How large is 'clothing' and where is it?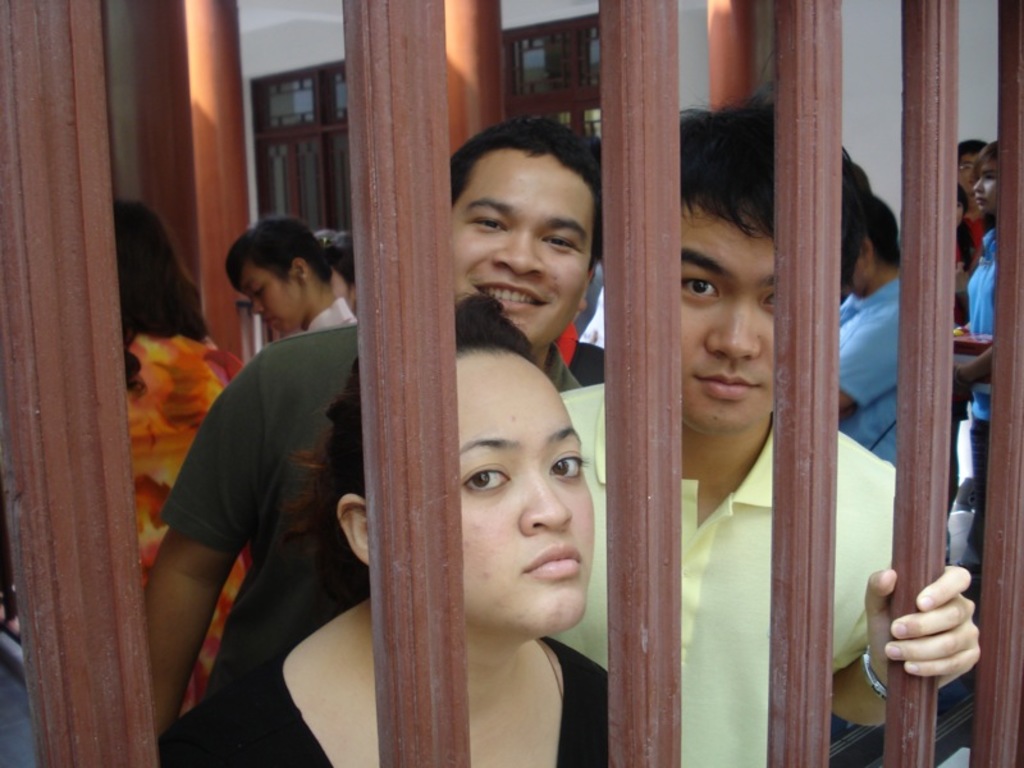
Bounding box: [128, 326, 244, 731].
